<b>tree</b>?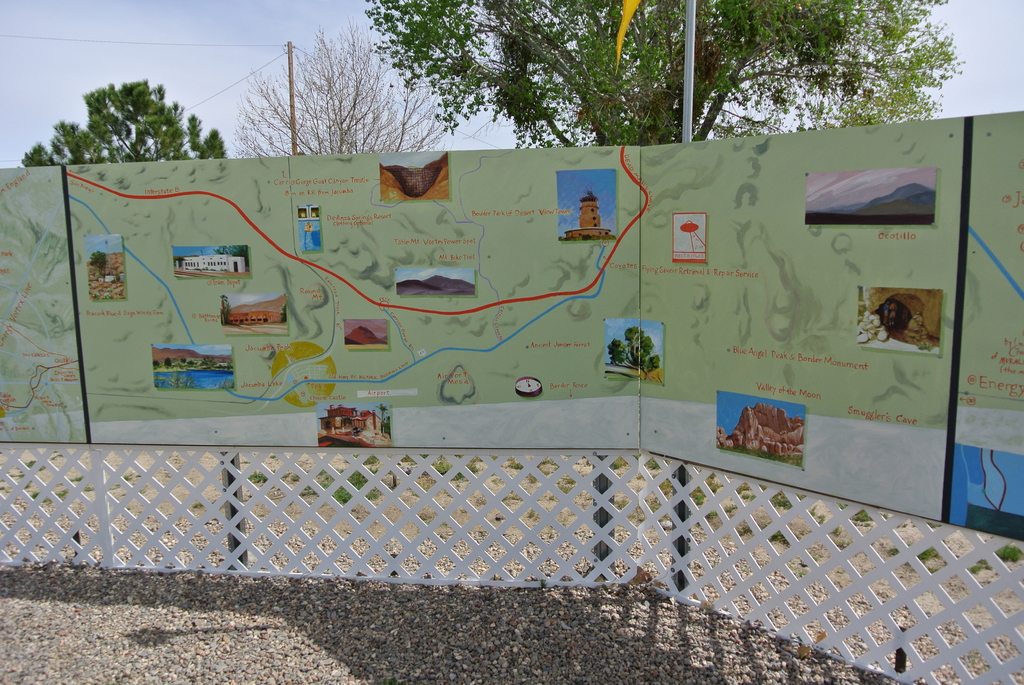
{"x1": 716, "y1": 0, "x2": 963, "y2": 138}
